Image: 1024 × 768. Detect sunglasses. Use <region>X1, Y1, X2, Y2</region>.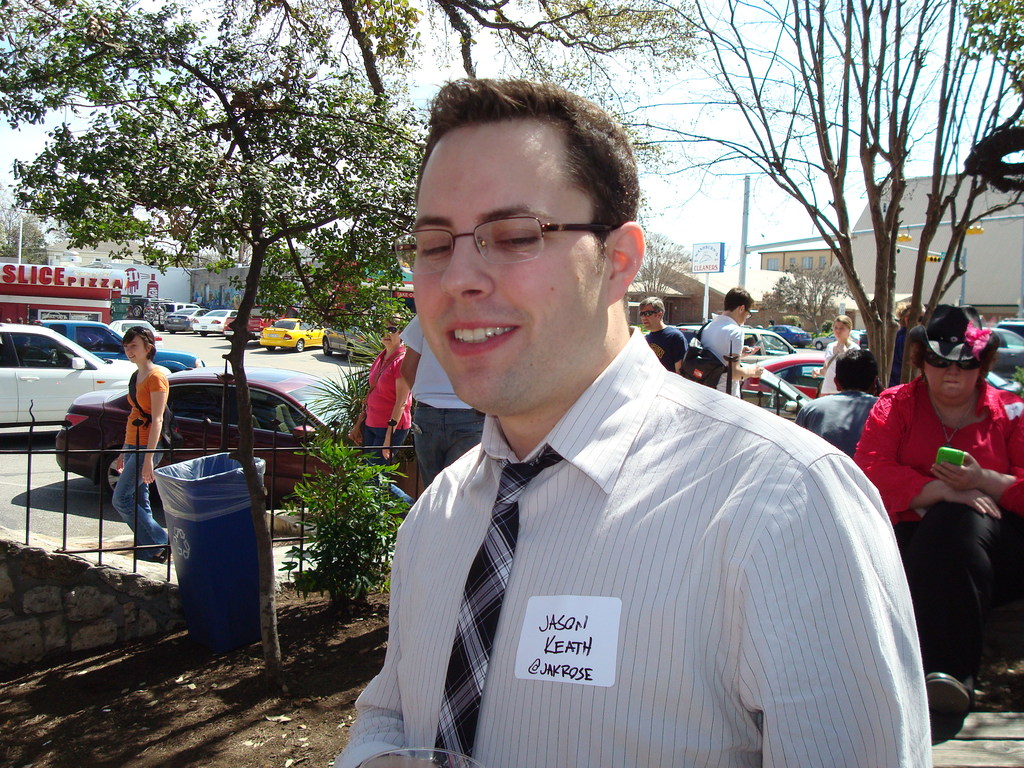
<region>637, 308, 655, 317</region>.
